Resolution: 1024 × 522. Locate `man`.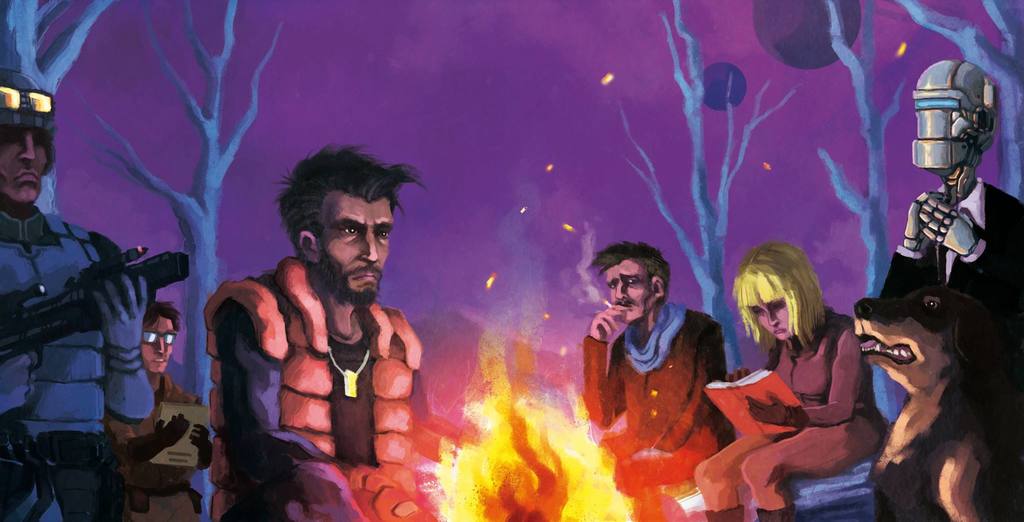
bbox=(221, 142, 478, 521).
